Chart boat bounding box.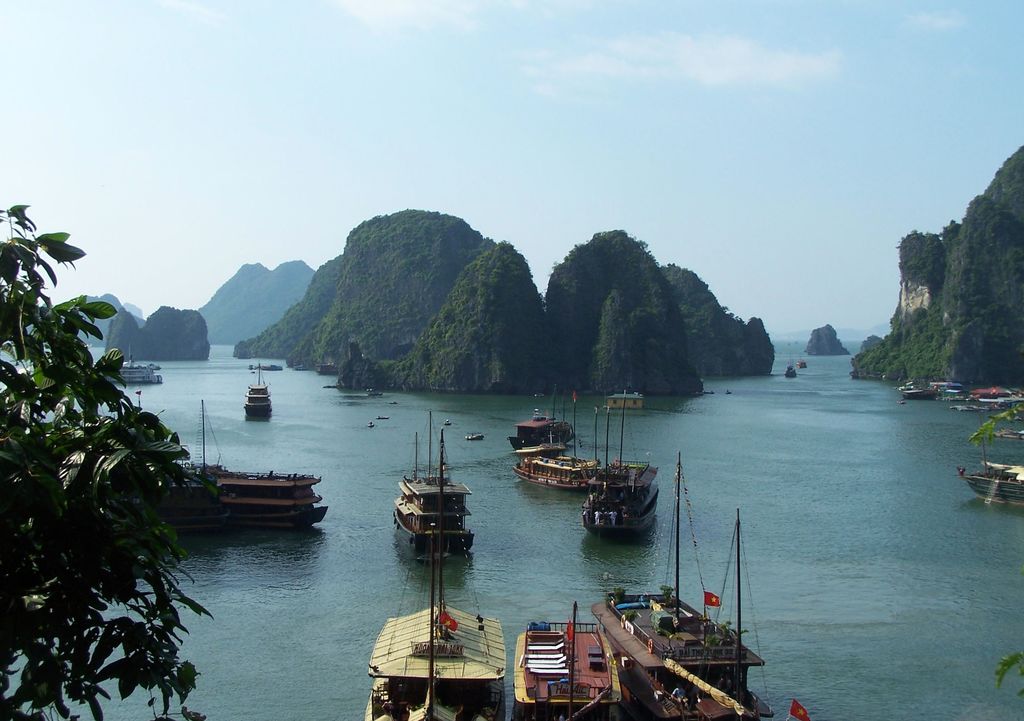
Charted: (left=393, top=400, right=498, bottom=566).
